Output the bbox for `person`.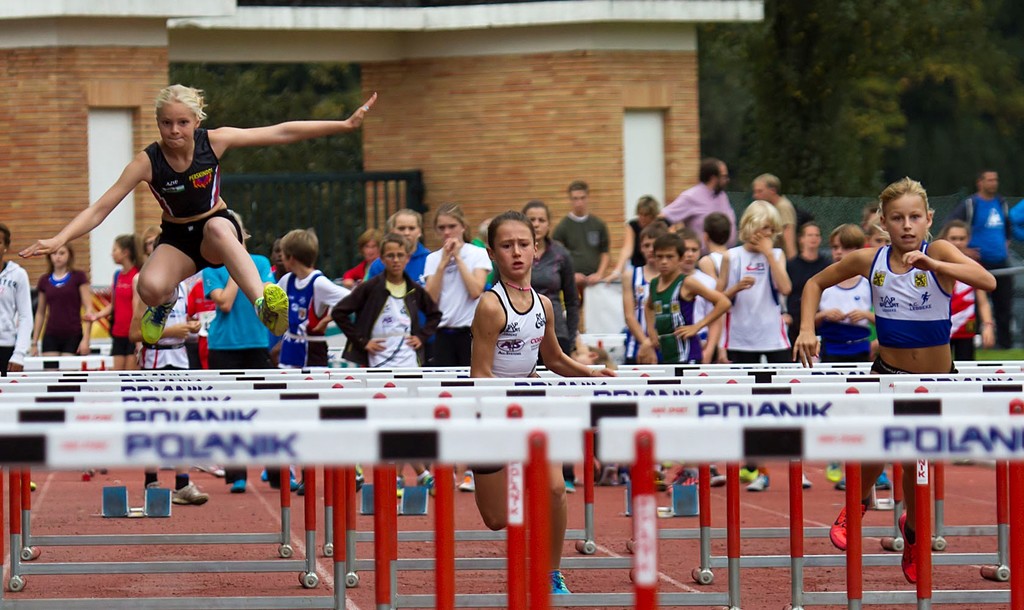
pyautogui.locateOnScreen(358, 207, 429, 288).
